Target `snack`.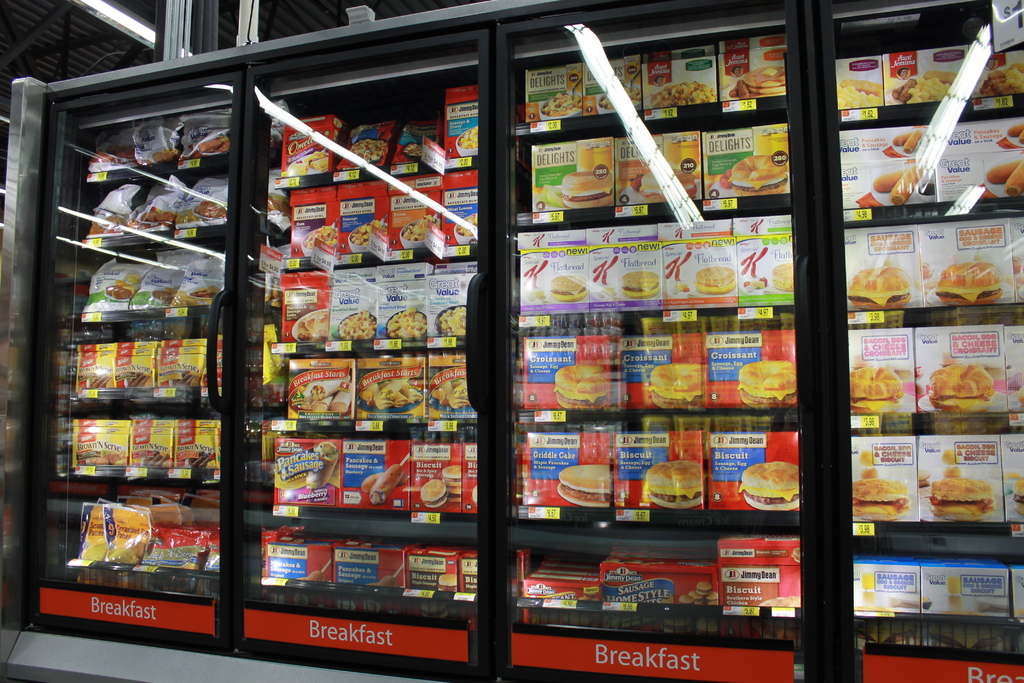
Target region: Rect(198, 136, 231, 155).
